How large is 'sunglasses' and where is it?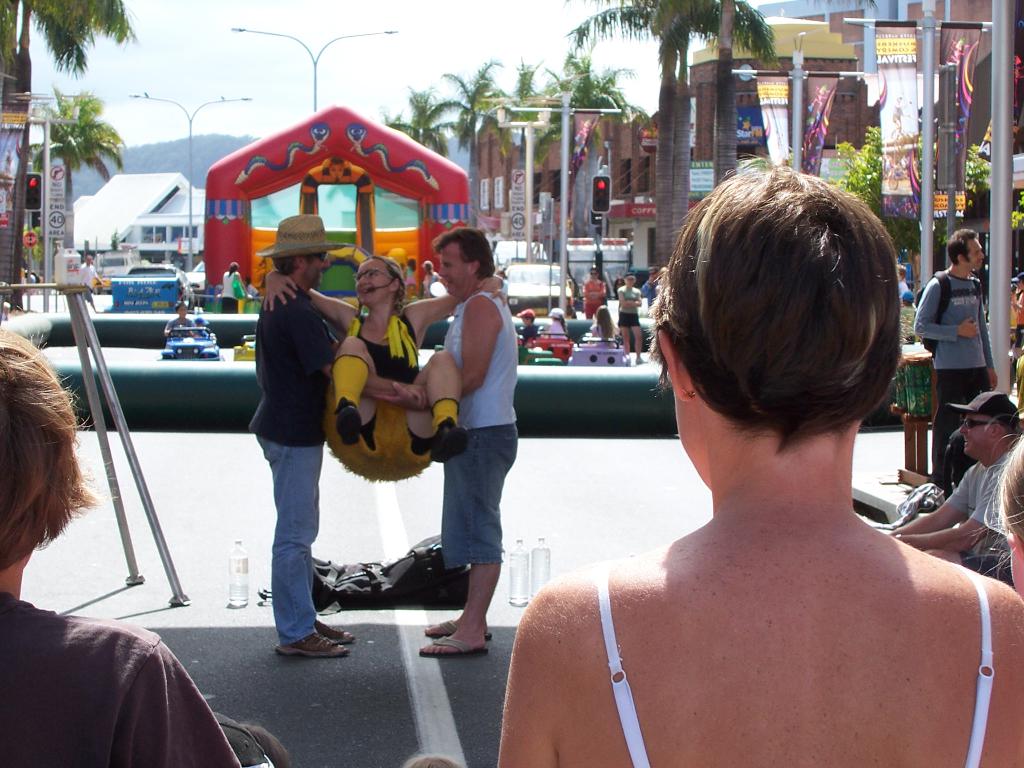
Bounding box: box=[960, 419, 1001, 431].
